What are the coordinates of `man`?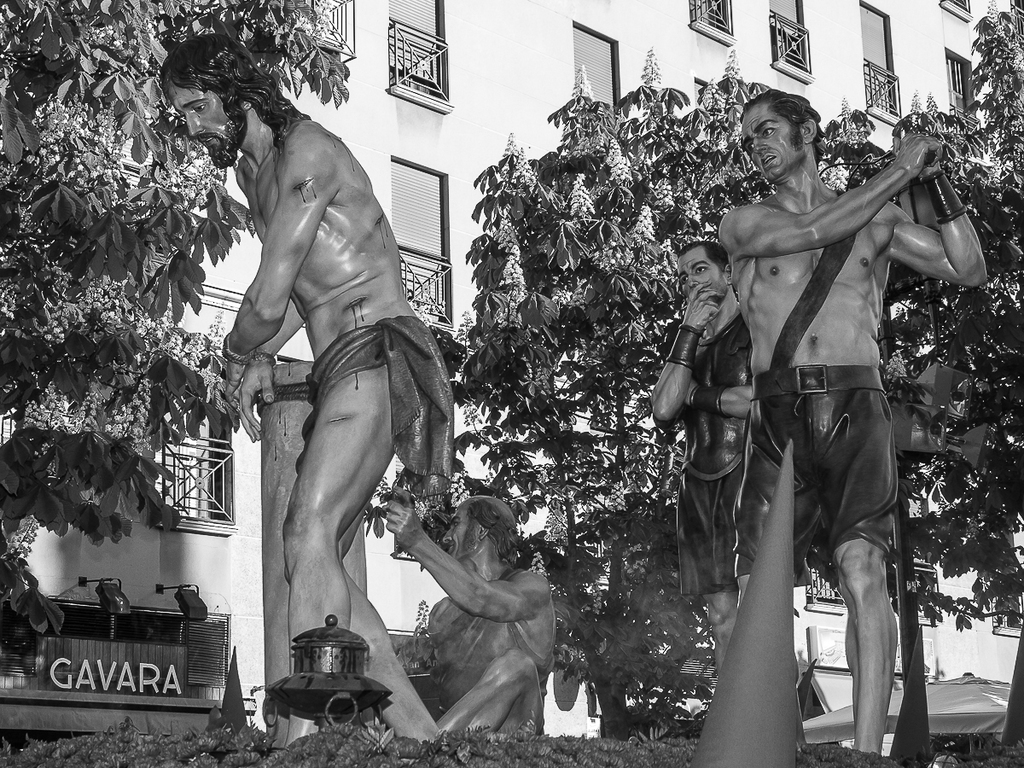
l=650, t=240, r=753, b=654.
